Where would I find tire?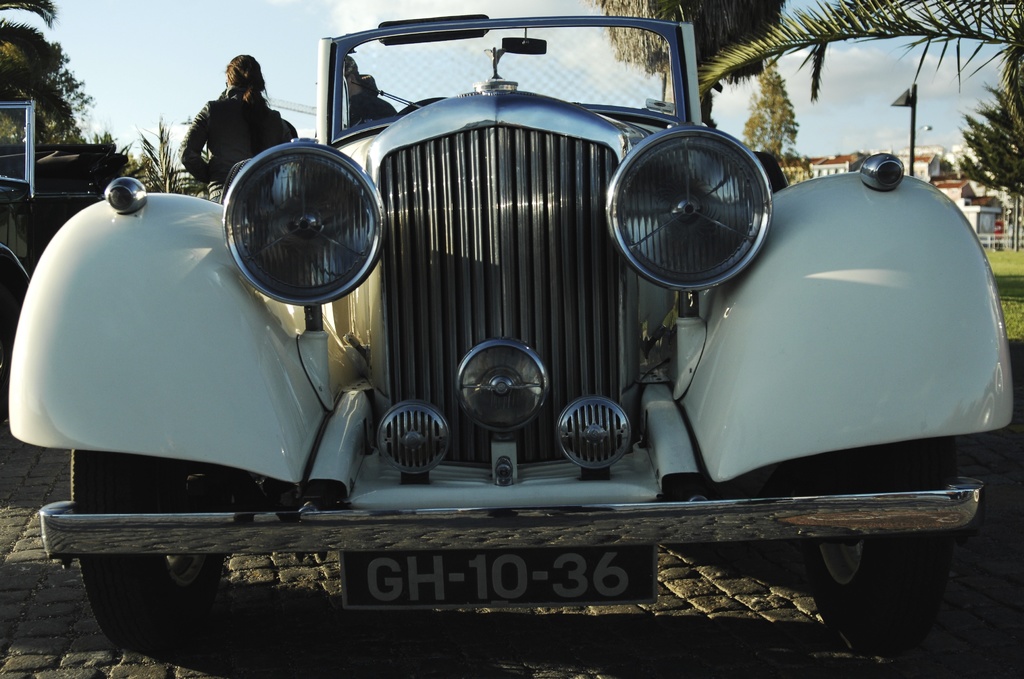
At Rect(68, 444, 232, 646).
